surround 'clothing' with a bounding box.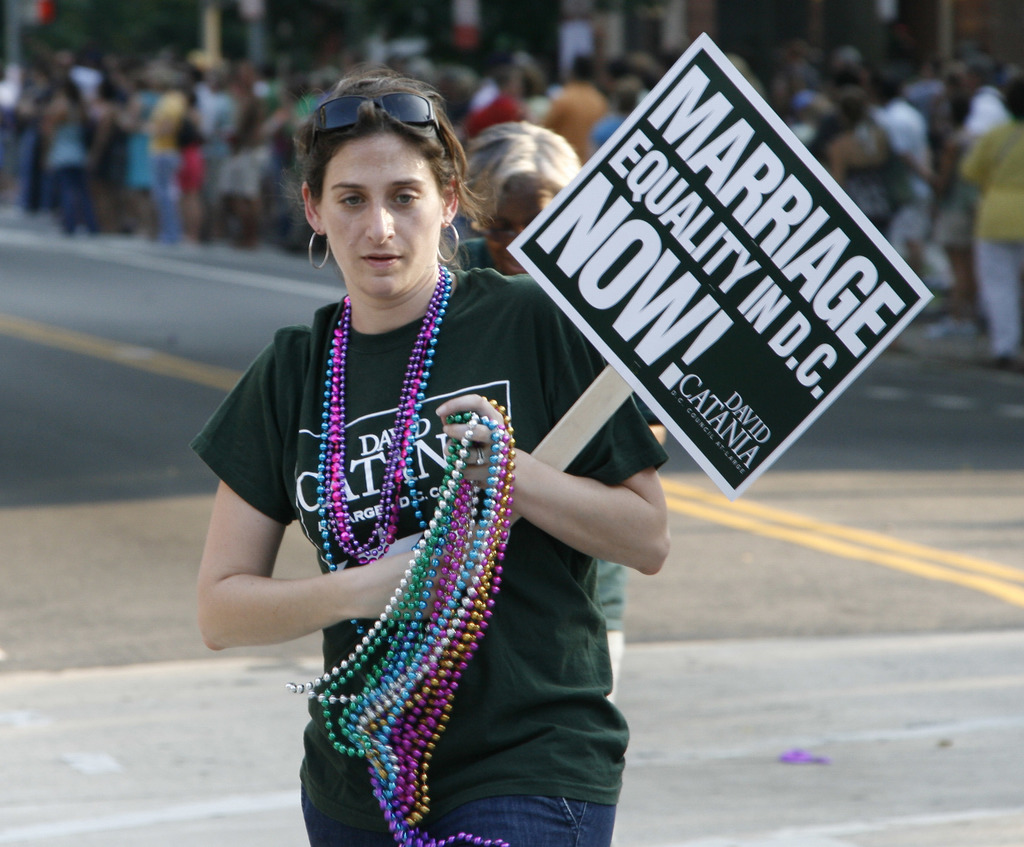
145:90:184:234.
